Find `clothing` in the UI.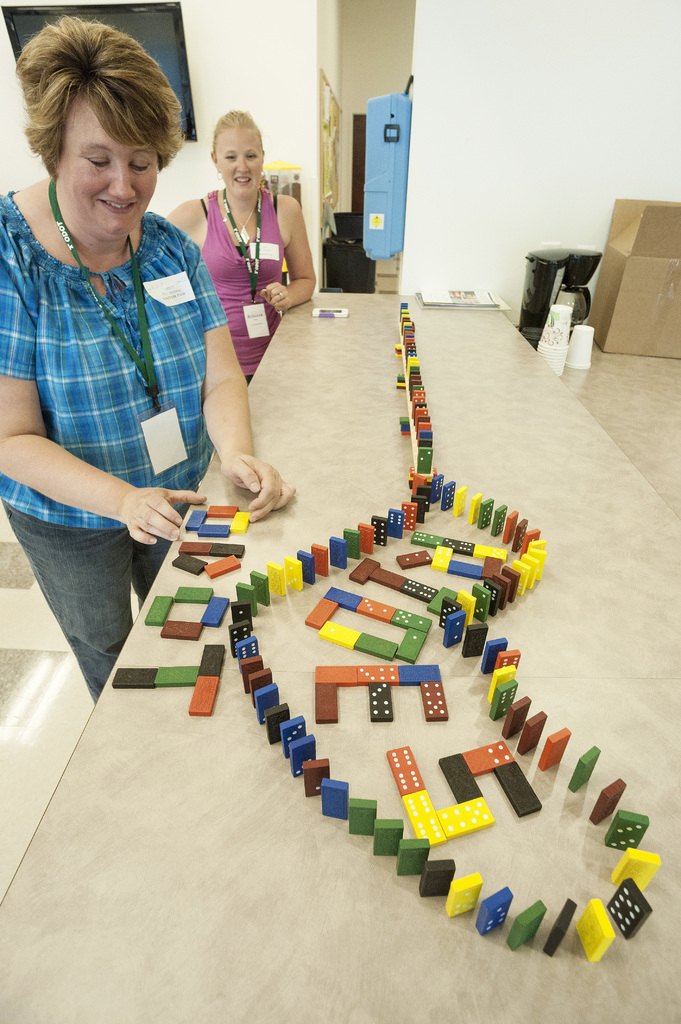
UI element at (x1=195, y1=181, x2=287, y2=388).
